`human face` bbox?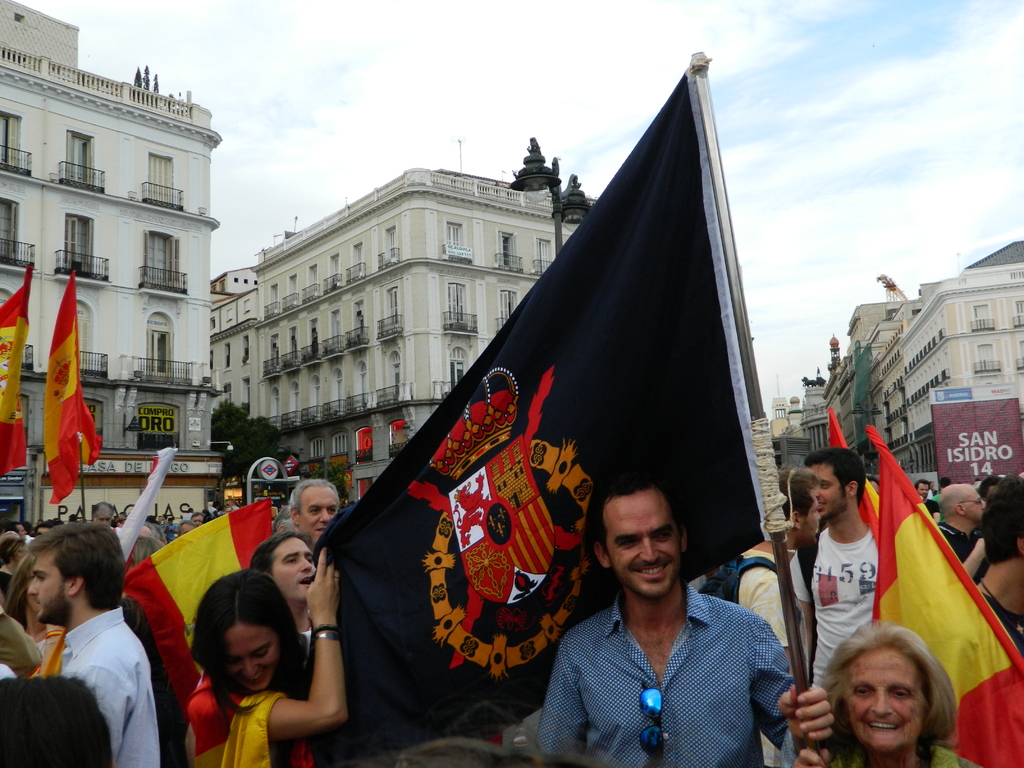
locate(605, 492, 678, 596)
